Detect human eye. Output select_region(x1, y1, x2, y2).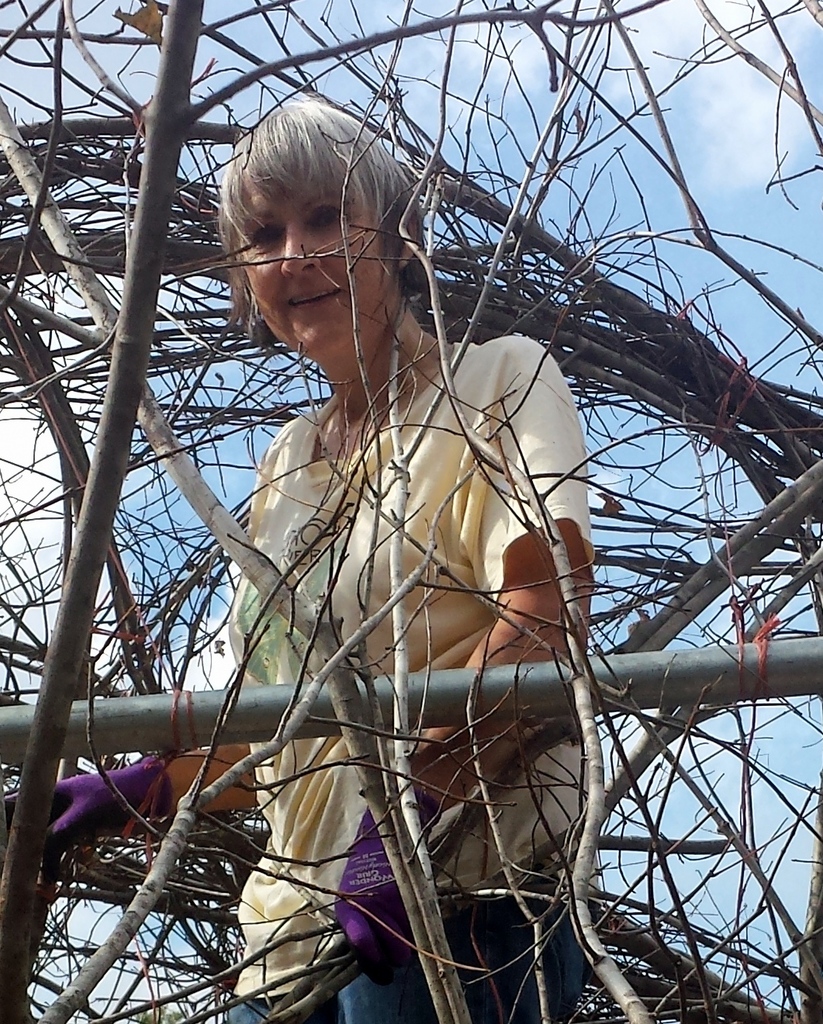
select_region(249, 228, 288, 251).
